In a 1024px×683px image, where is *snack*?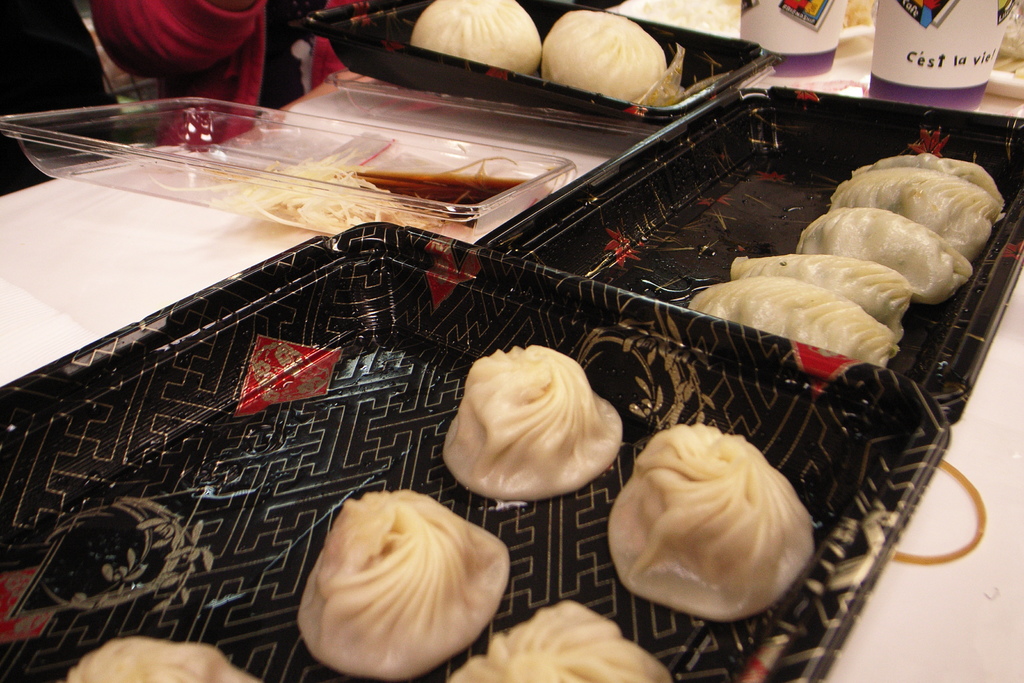
<bbox>439, 342, 632, 516</bbox>.
